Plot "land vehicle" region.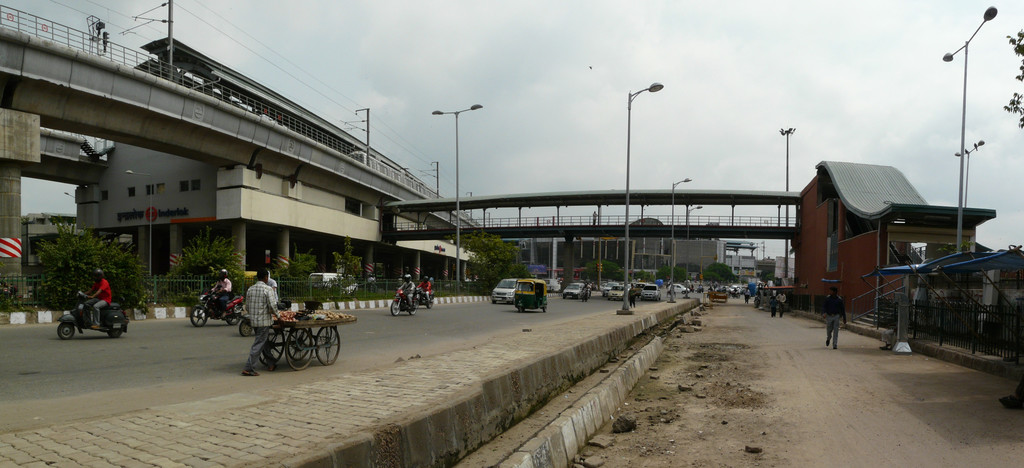
Plotted at 612, 284, 622, 300.
